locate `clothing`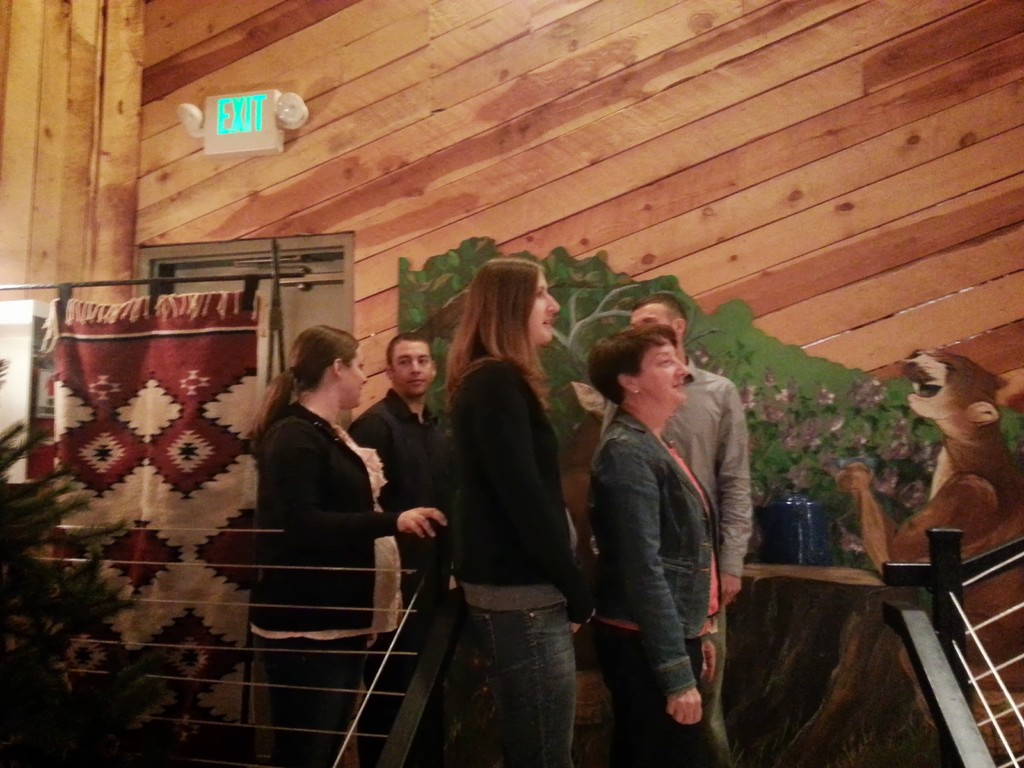
left=426, top=341, right=586, bottom=767
